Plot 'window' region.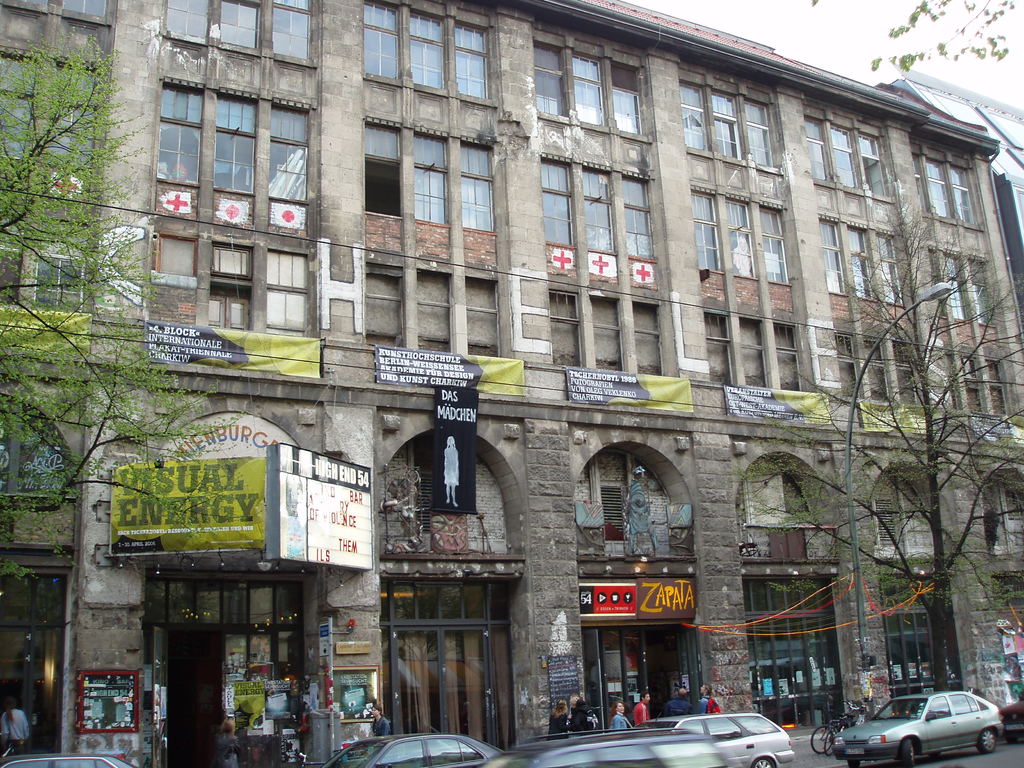
Plotted at [left=705, top=308, right=737, bottom=390].
